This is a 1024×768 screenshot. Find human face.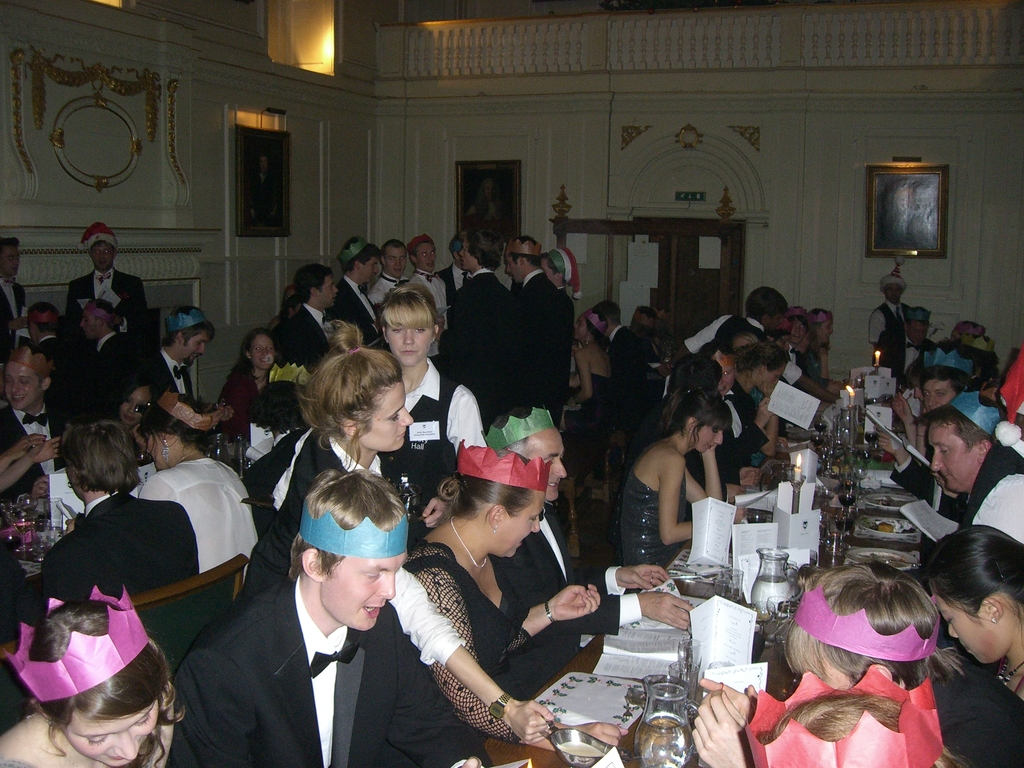
Bounding box: 349 384 414 447.
